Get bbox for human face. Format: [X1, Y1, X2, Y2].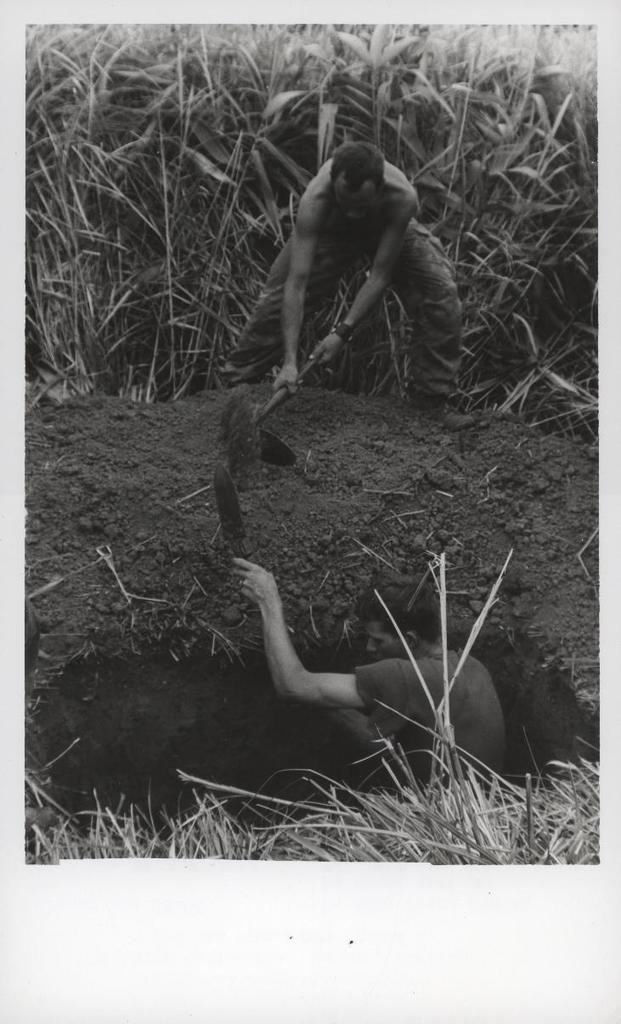
[360, 616, 399, 664].
